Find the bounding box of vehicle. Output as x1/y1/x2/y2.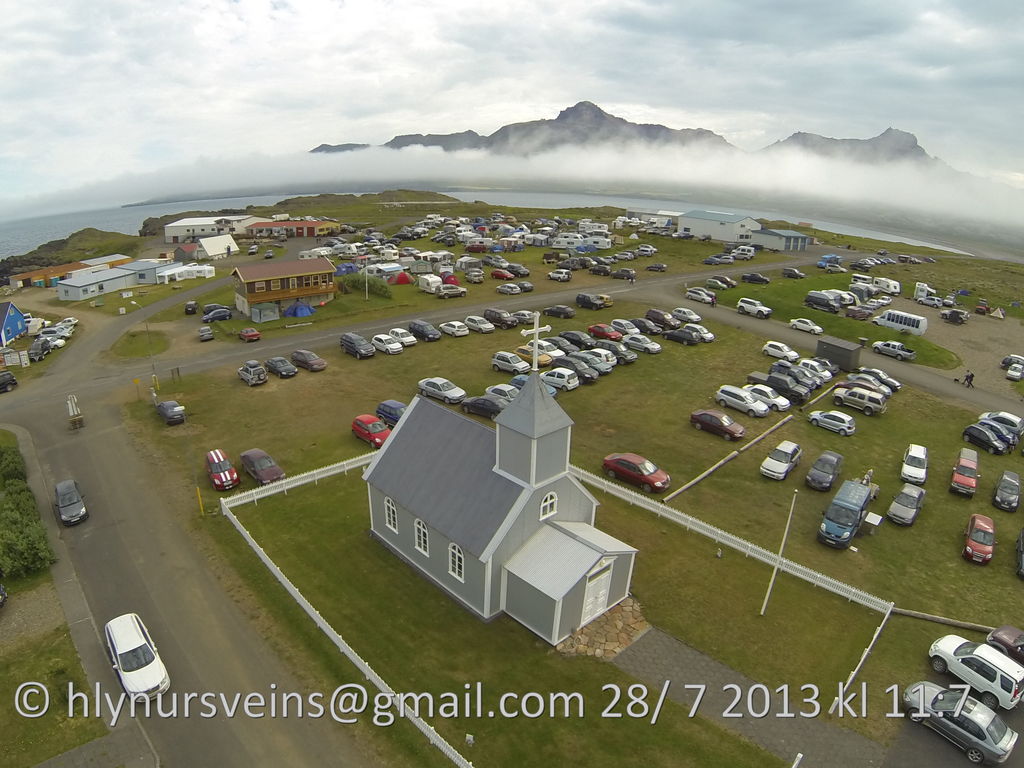
515/307/537/328.
